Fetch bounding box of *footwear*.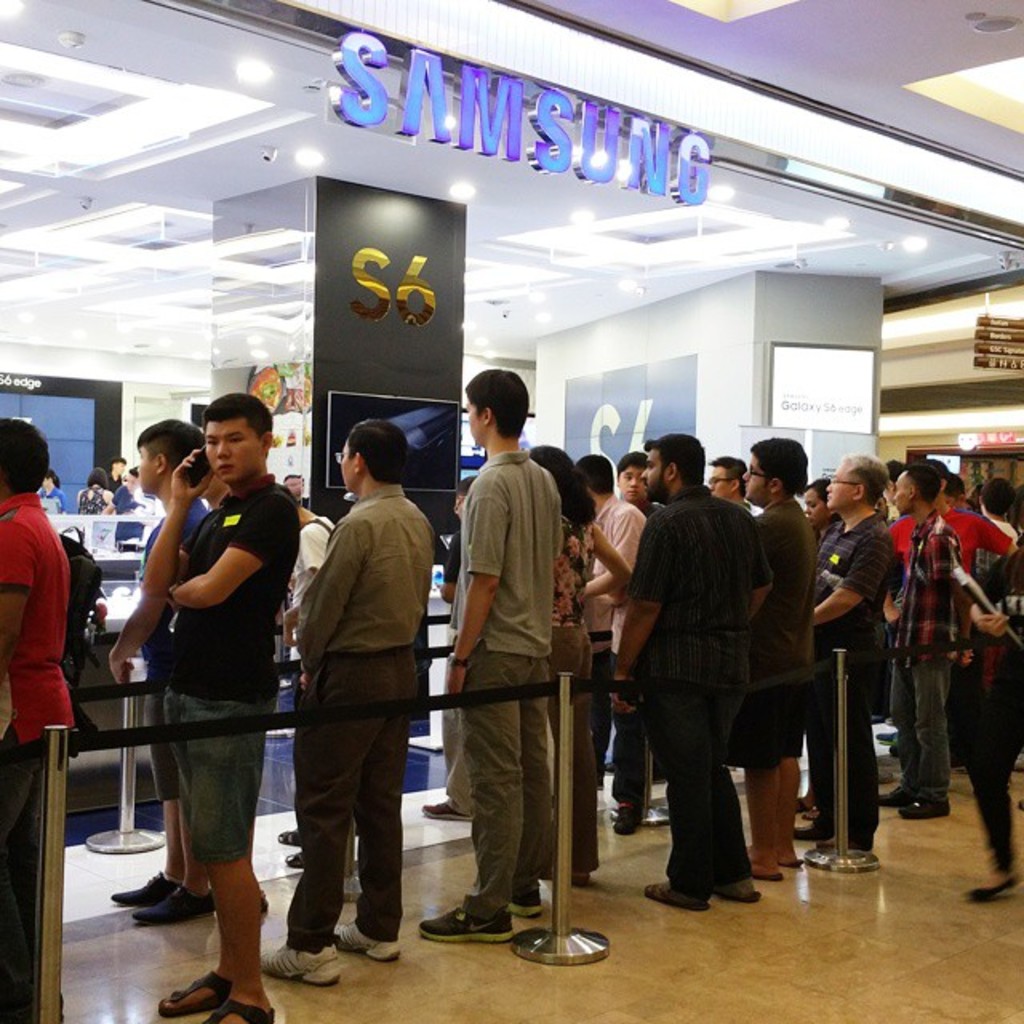
Bbox: detection(797, 821, 822, 835).
